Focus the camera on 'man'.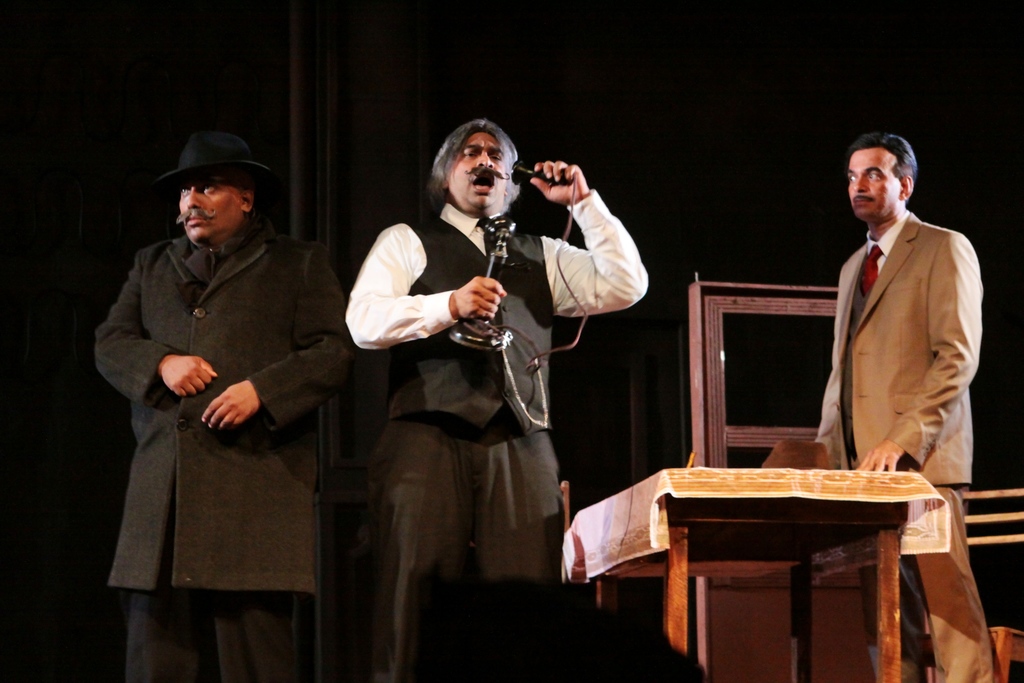
Focus region: (left=815, top=130, right=999, bottom=682).
